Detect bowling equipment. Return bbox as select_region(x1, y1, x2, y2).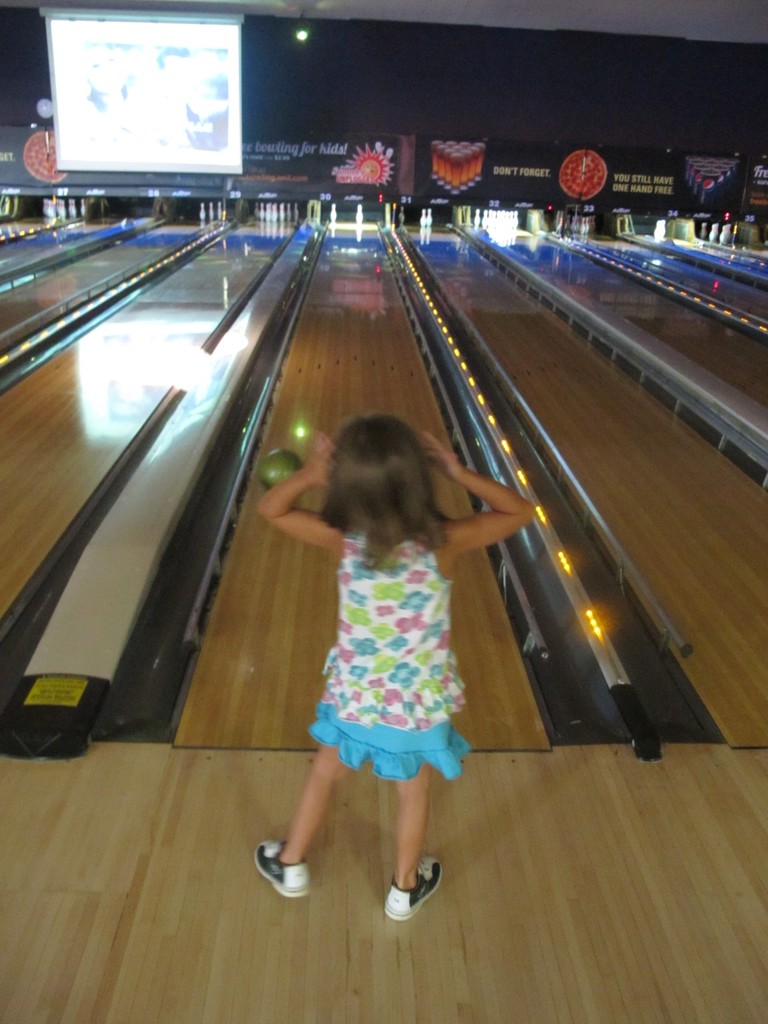
select_region(218, 203, 225, 219).
